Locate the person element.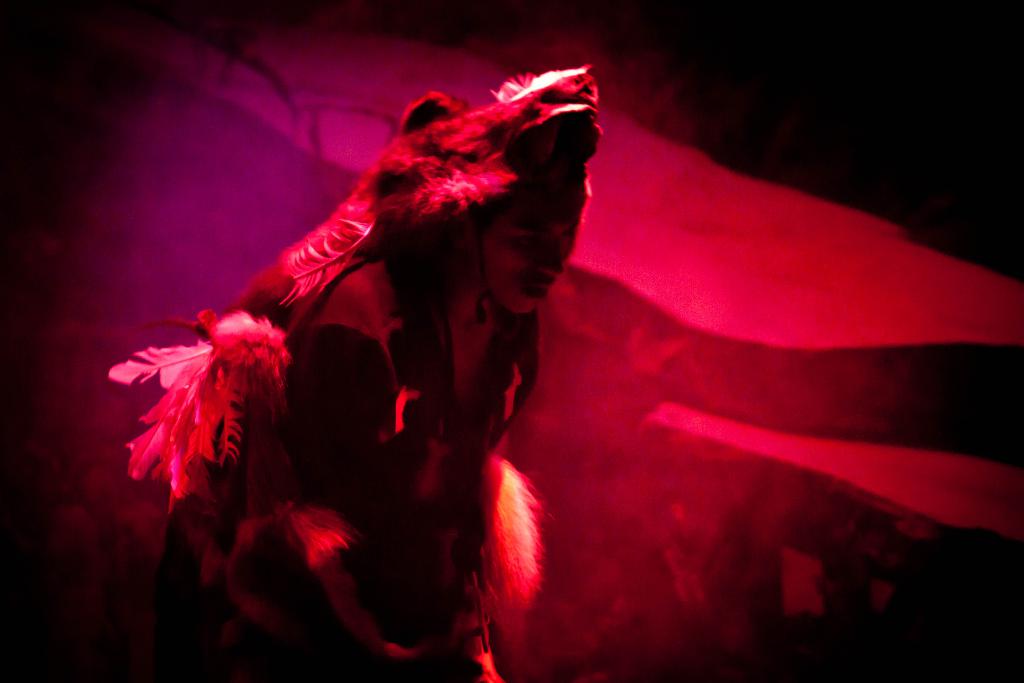
Element bbox: BBox(148, 151, 600, 682).
